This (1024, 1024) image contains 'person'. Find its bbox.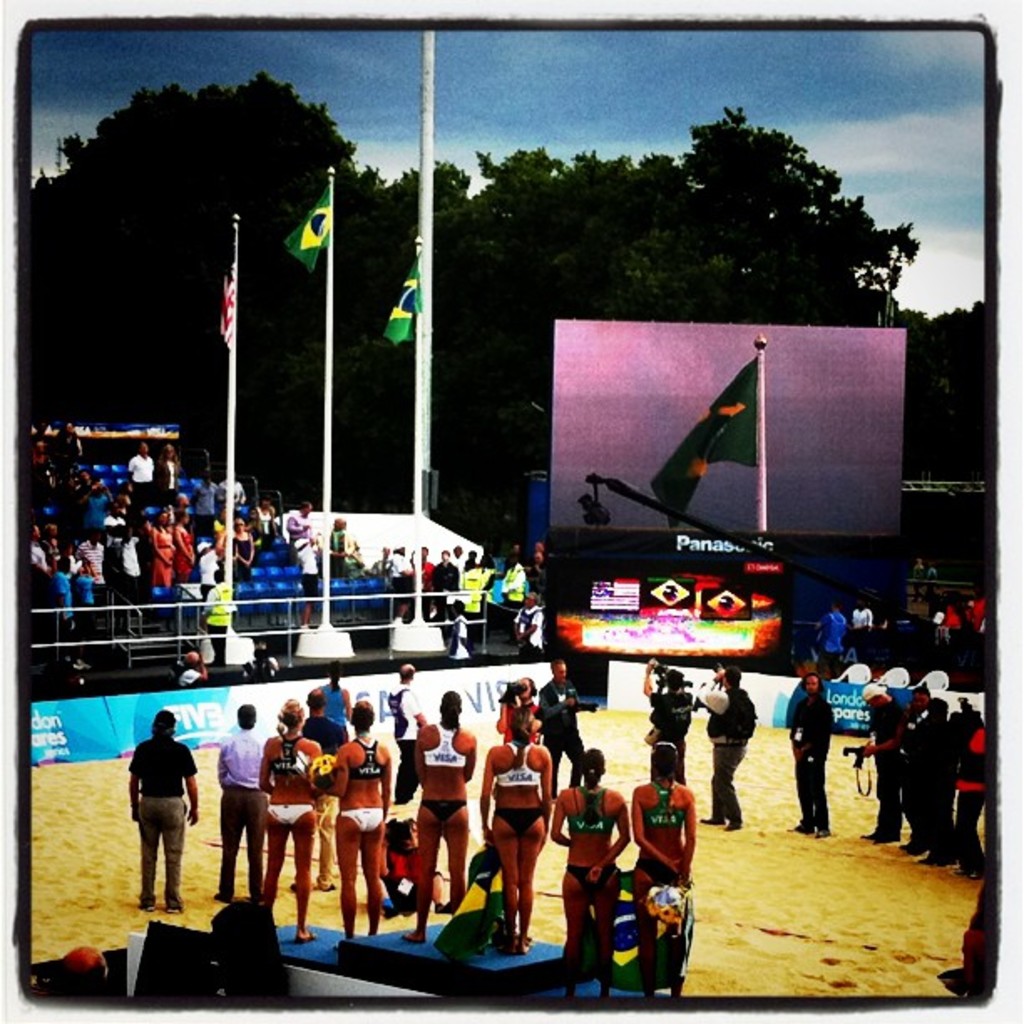
bbox=[460, 688, 547, 954].
